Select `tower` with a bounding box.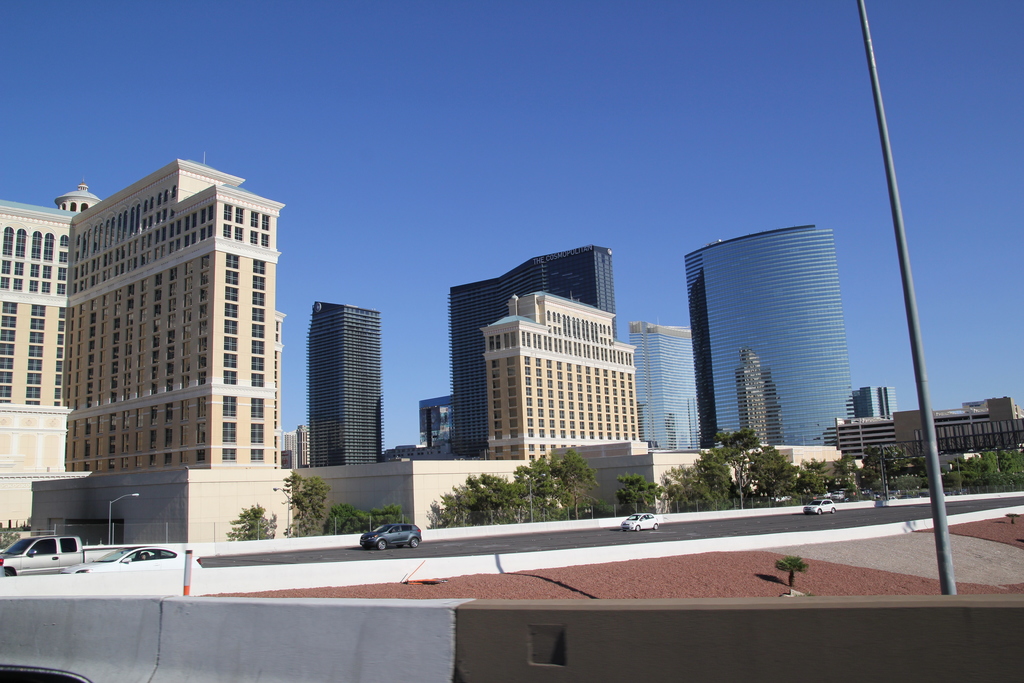
[635, 320, 705, 452].
